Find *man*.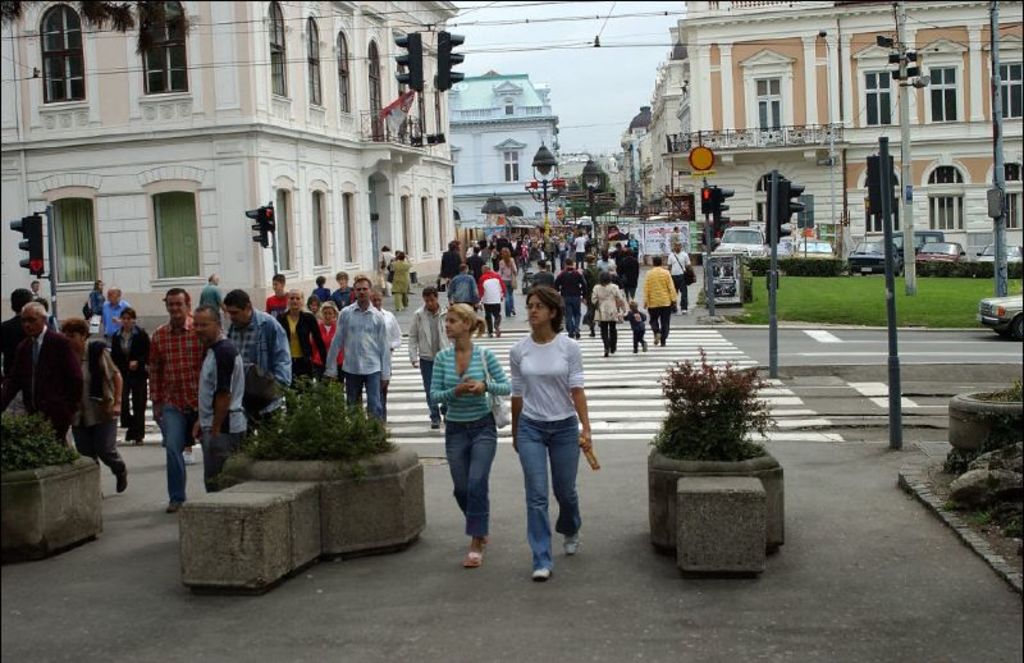
641/259/676/343.
